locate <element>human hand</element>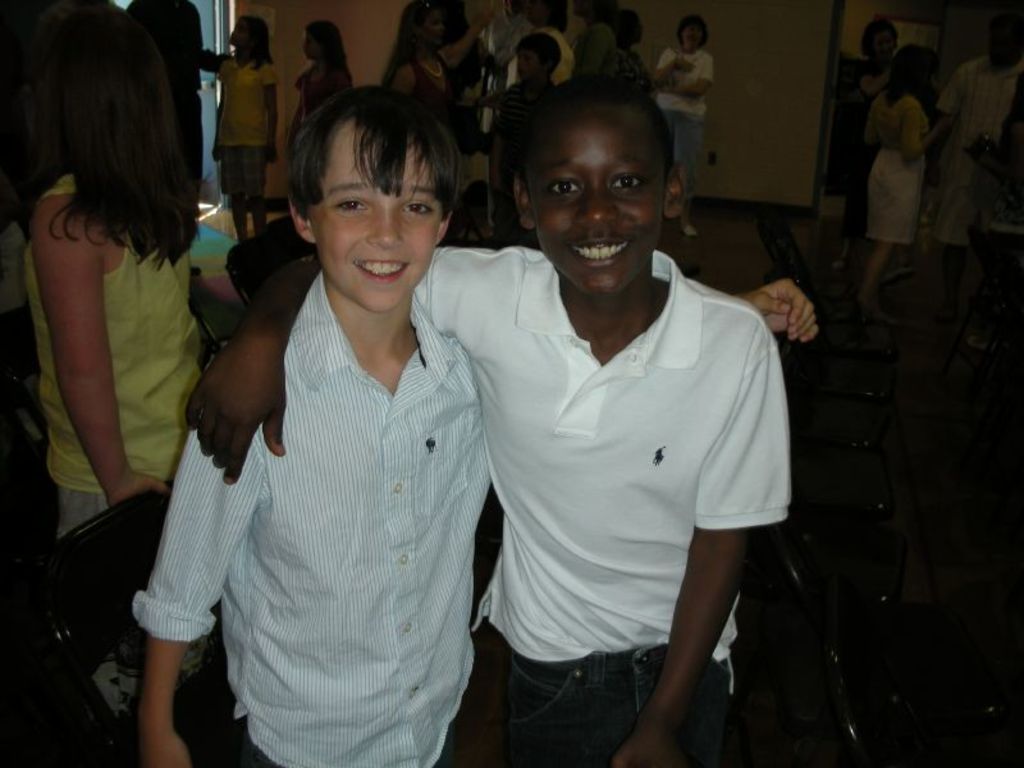
(137, 731, 192, 767)
